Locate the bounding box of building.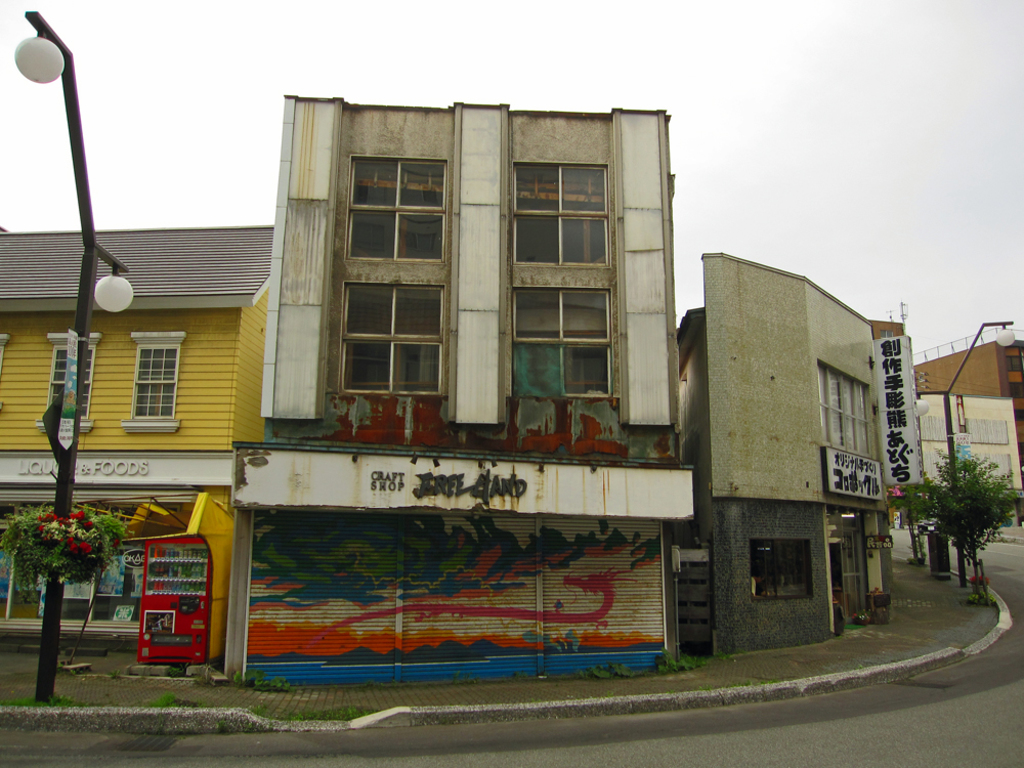
Bounding box: box(0, 221, 279, 665).
